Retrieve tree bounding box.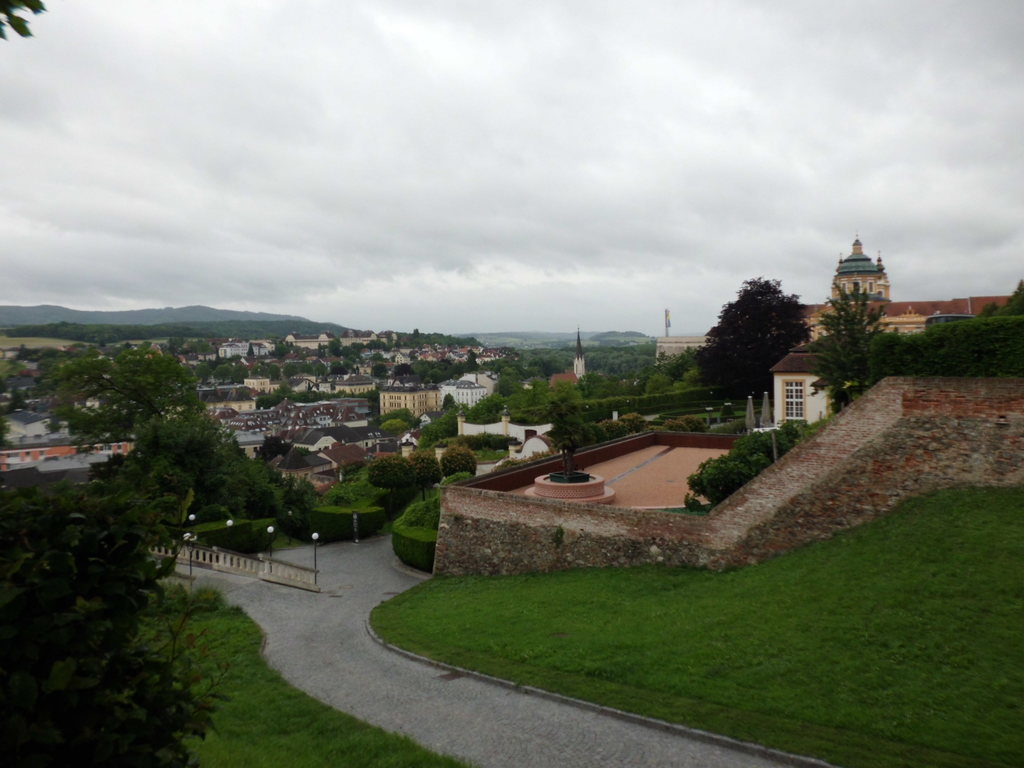
Bounding box: <box>372,405,412,426</box>.
